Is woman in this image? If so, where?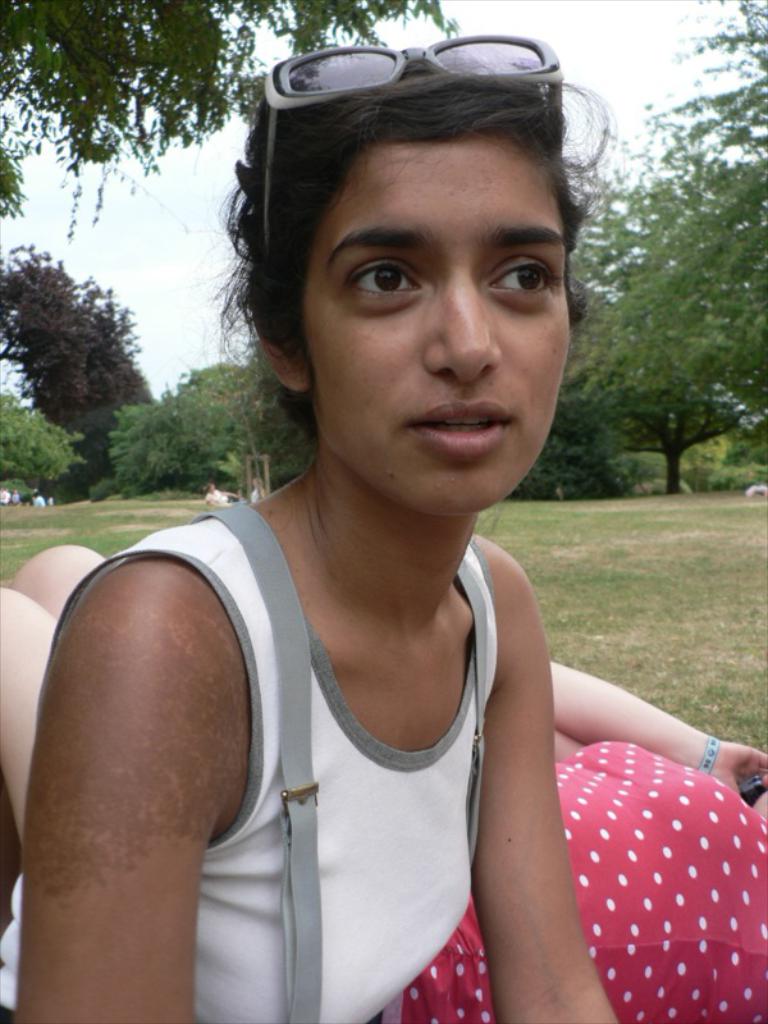
Yes, at [left=360, top=730, right=767, bottom=1023].
